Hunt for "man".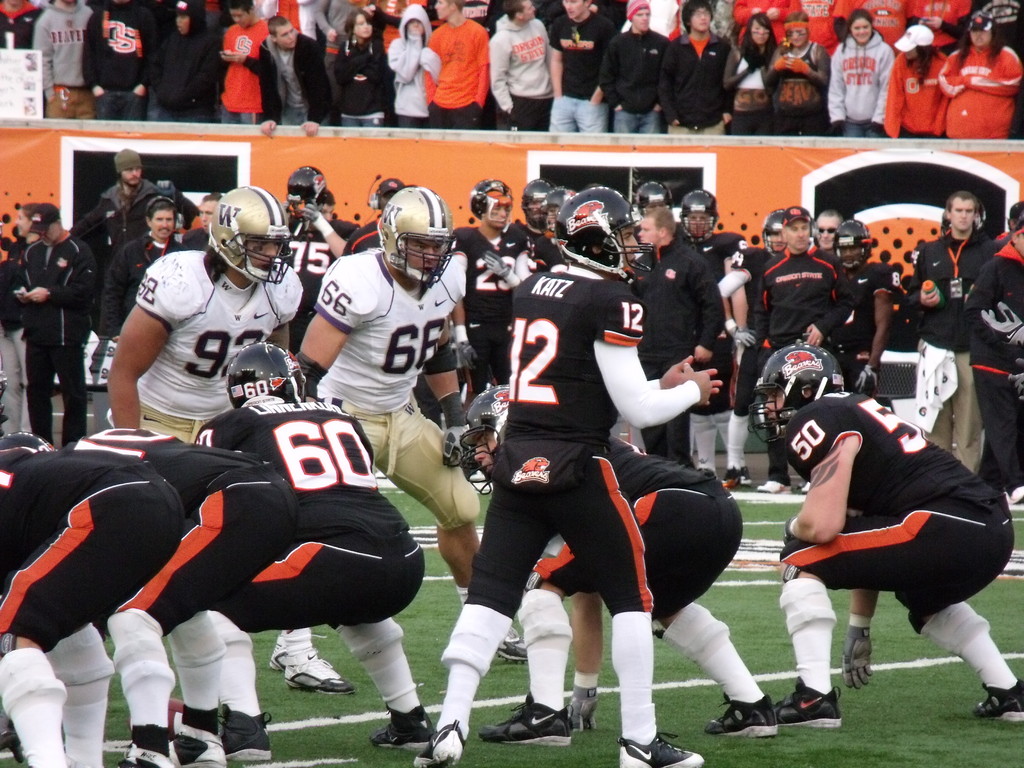
Hunted down at (405, 192, 704, 766).
